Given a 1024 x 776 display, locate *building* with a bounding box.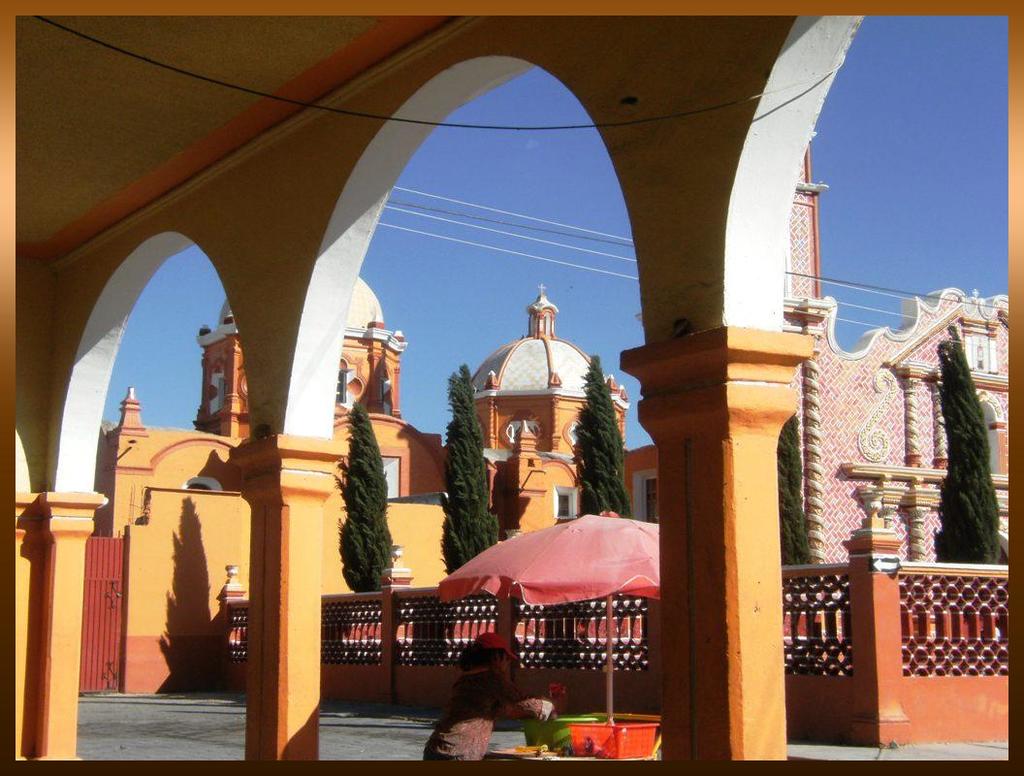
Located: box=[82, 274, 656, 695].
